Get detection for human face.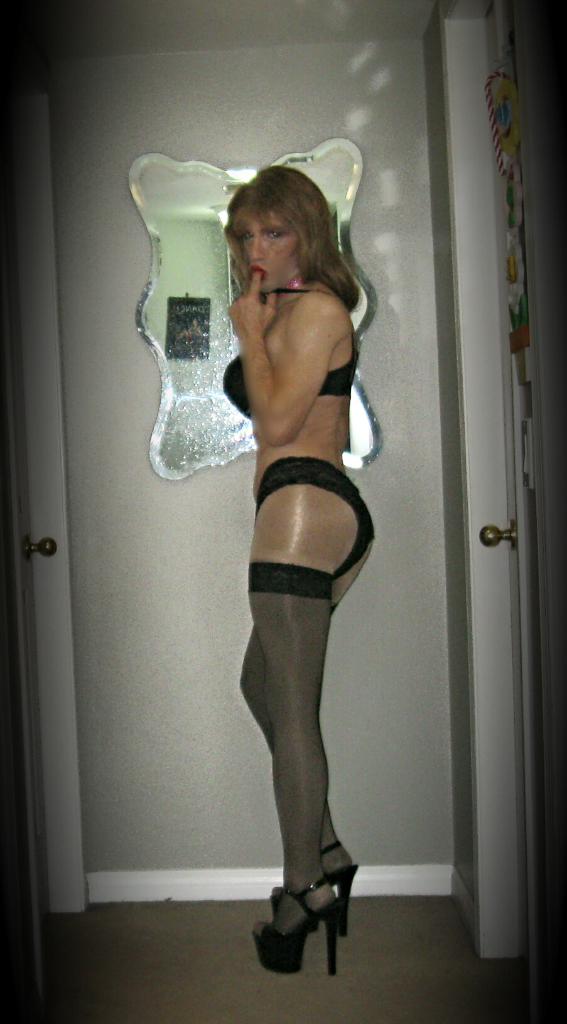
Detection: rect(241, 206, 297, 296).
